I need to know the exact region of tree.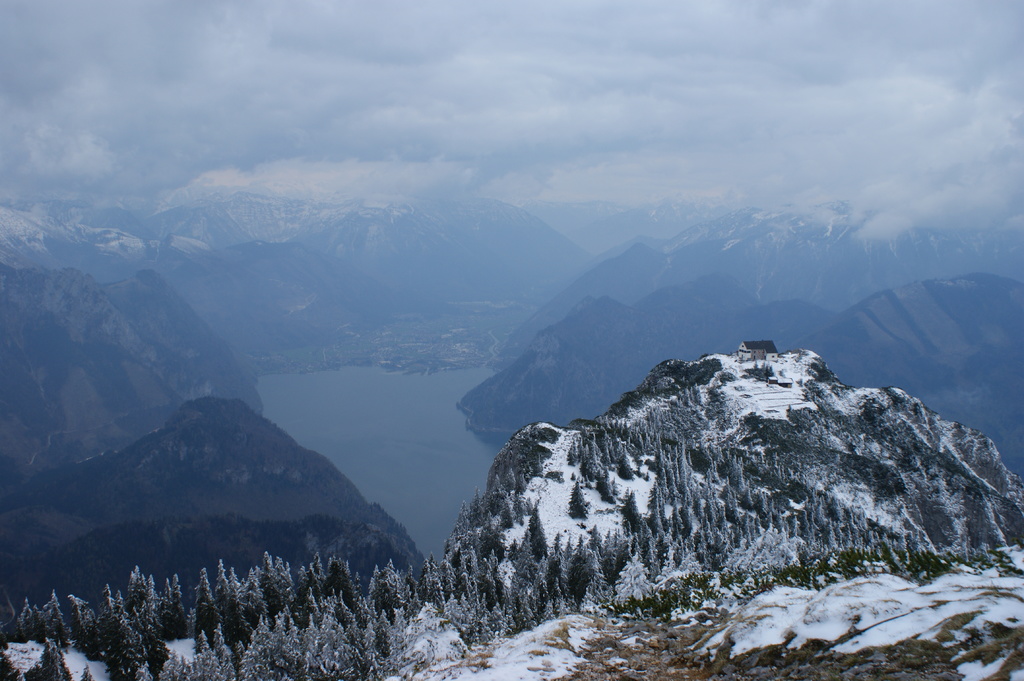
Region: bbox=[710, 453, 724, 467].
